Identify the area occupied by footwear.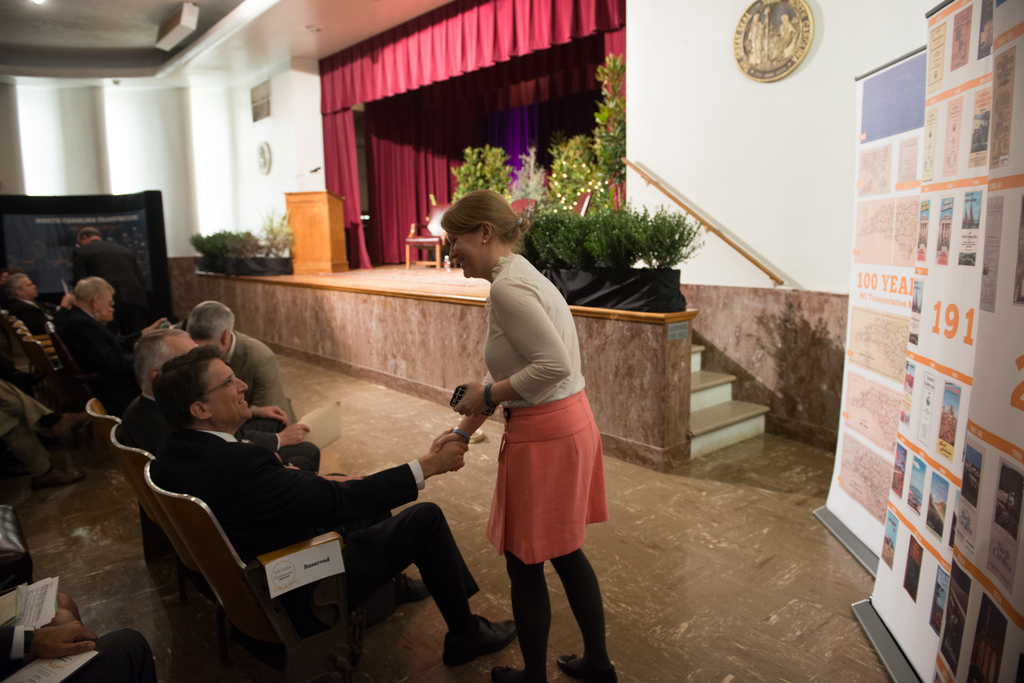
Area: (557,651,624,682).
